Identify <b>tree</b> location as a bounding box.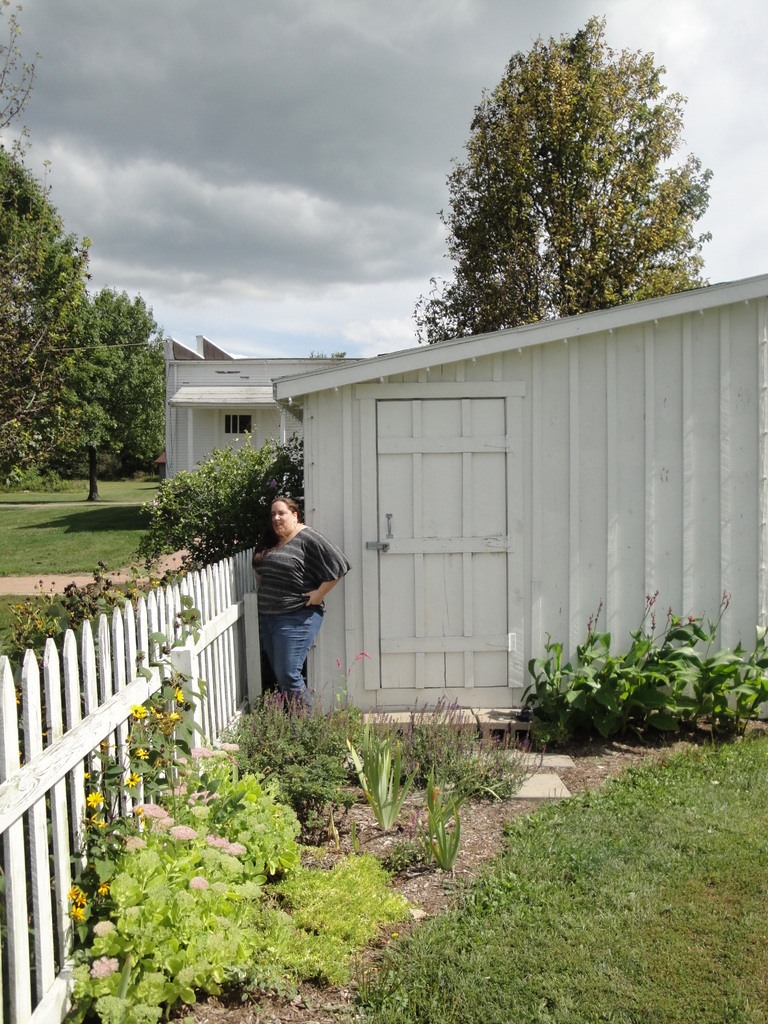
(0, 0, 162, 488).
